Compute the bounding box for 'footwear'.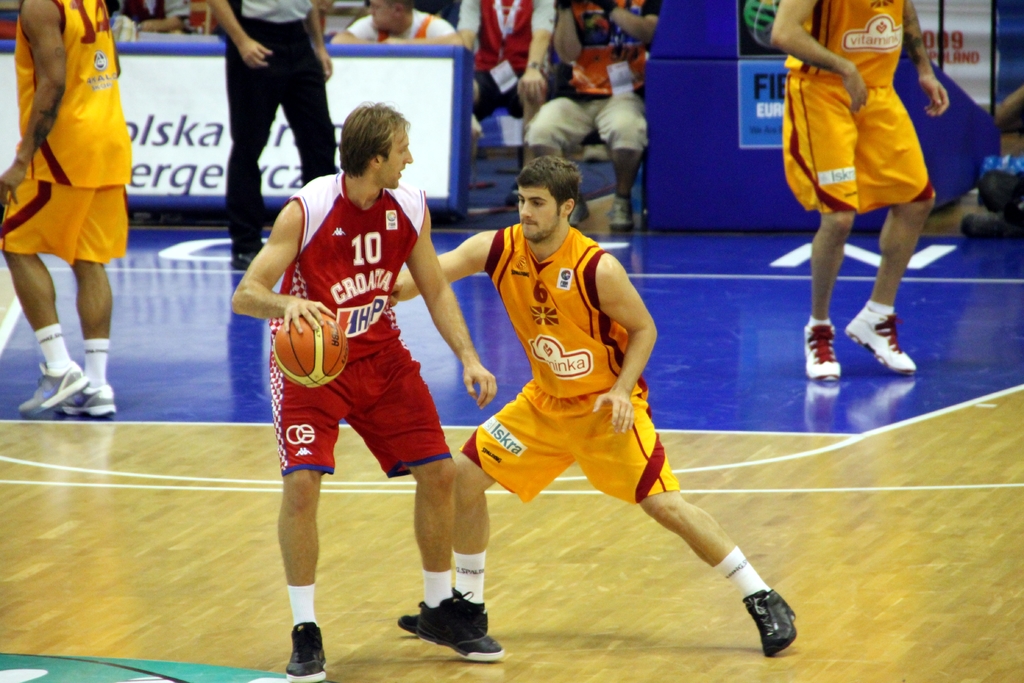
[x1=841, y1=303, x2=918, y2=377].
